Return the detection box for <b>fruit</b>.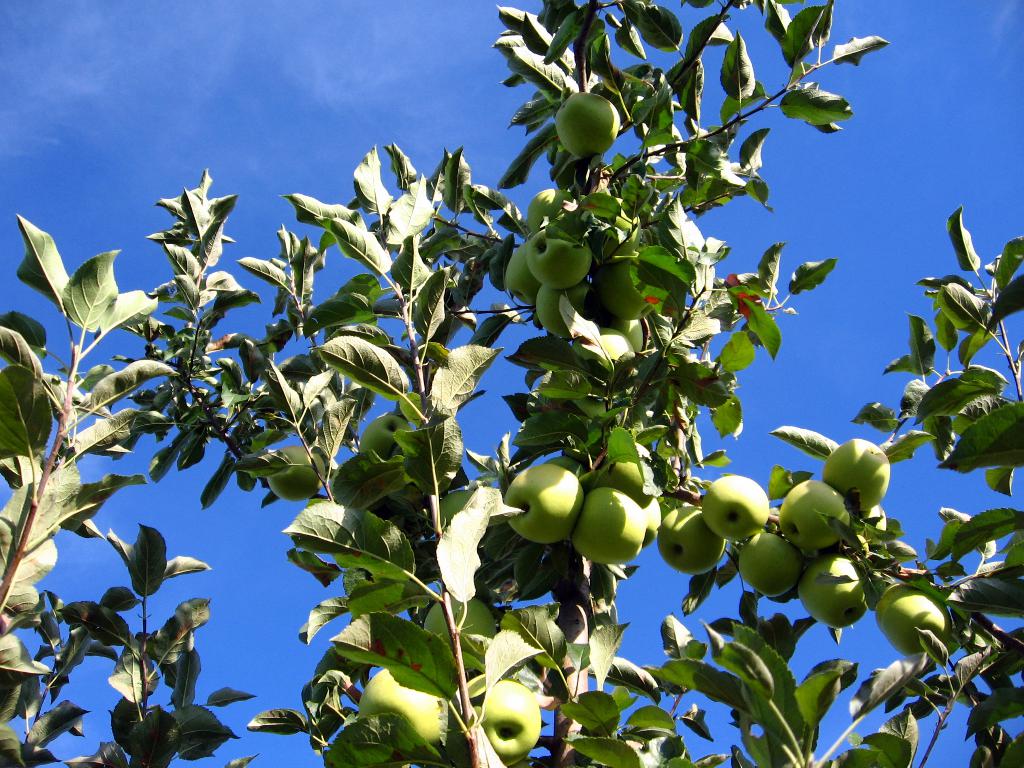
x1=354, y1=415, x2=411, y2=470.
